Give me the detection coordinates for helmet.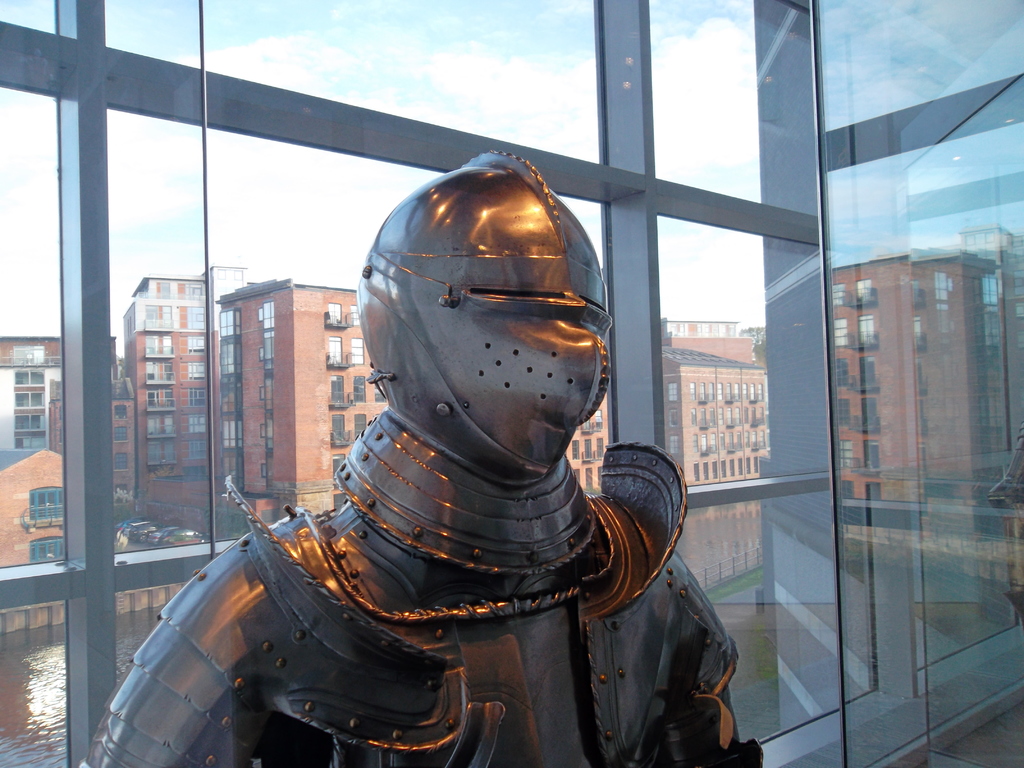
{"left": 332, "top": 180, "right": 617, "bottom": 520}.
